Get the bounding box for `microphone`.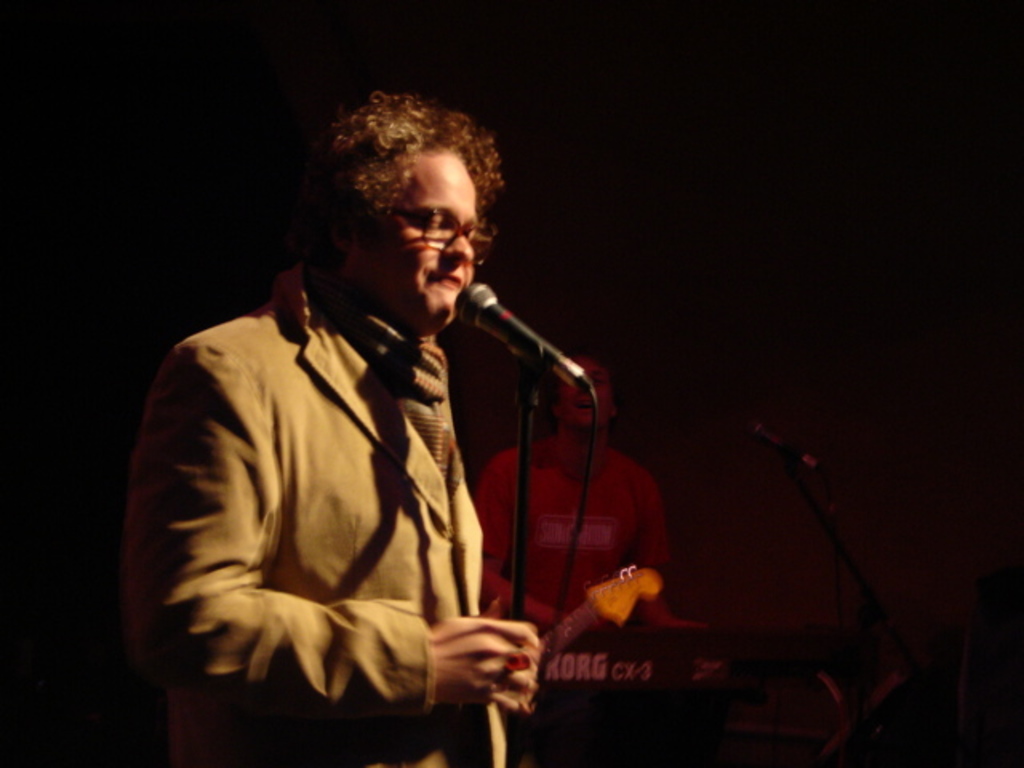
x1=435, y1=288, x2=560, y2=386.
